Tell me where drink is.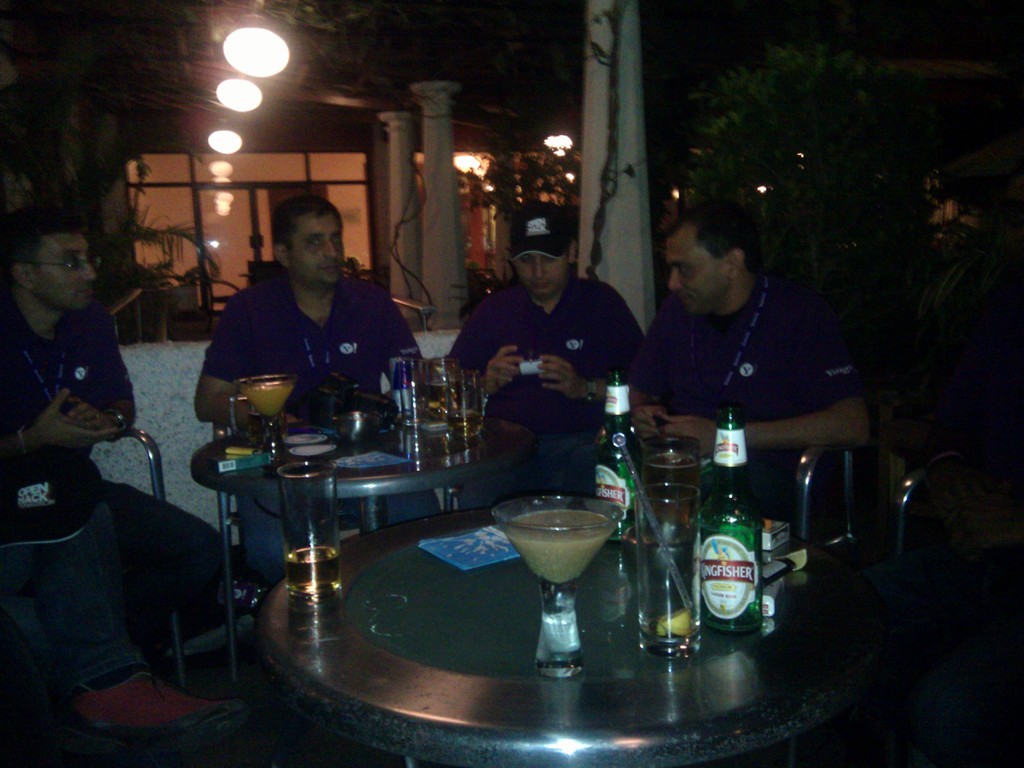
drink is at rect(642, 451, 700, 542).
